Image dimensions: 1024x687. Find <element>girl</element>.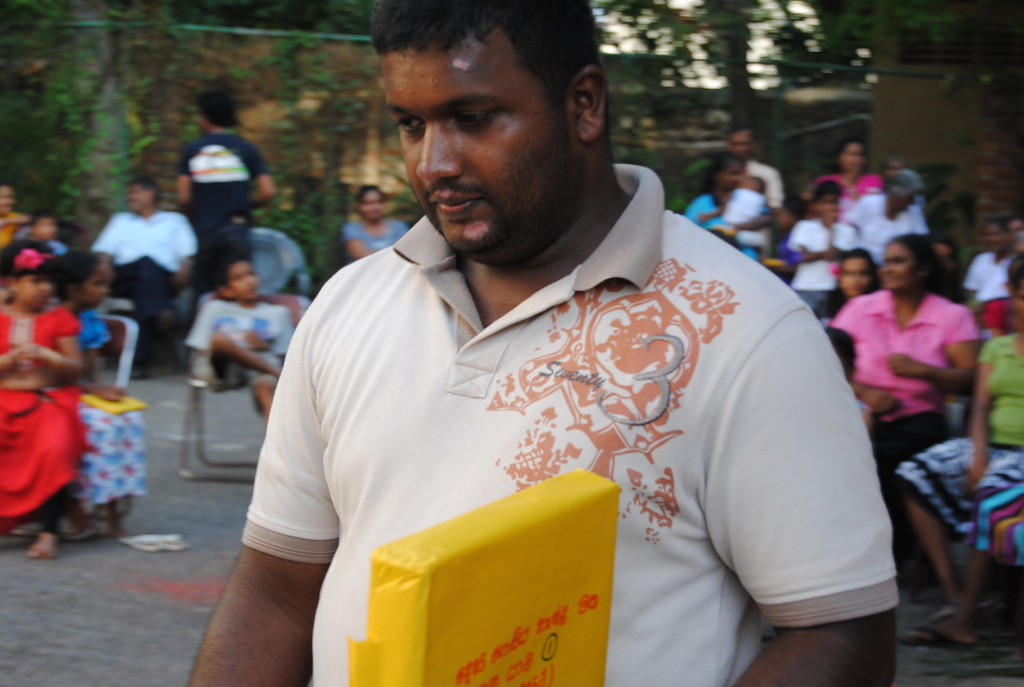
[815, 248, 879, 321].
